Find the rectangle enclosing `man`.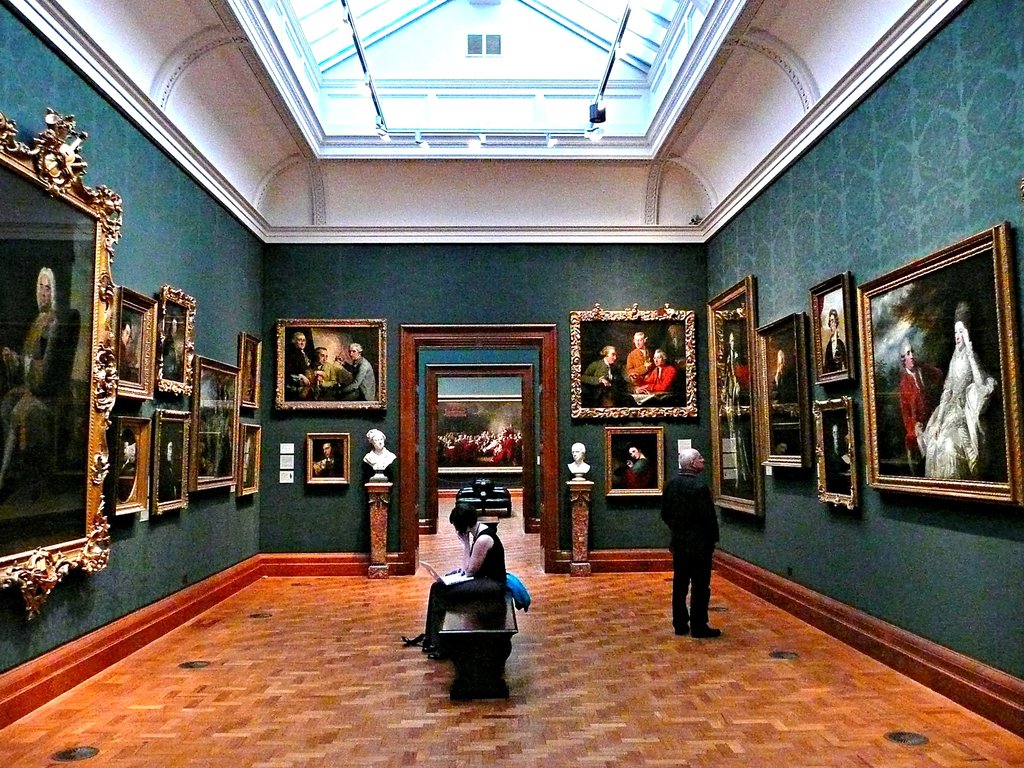
<box>361,426,396,470</box>.
